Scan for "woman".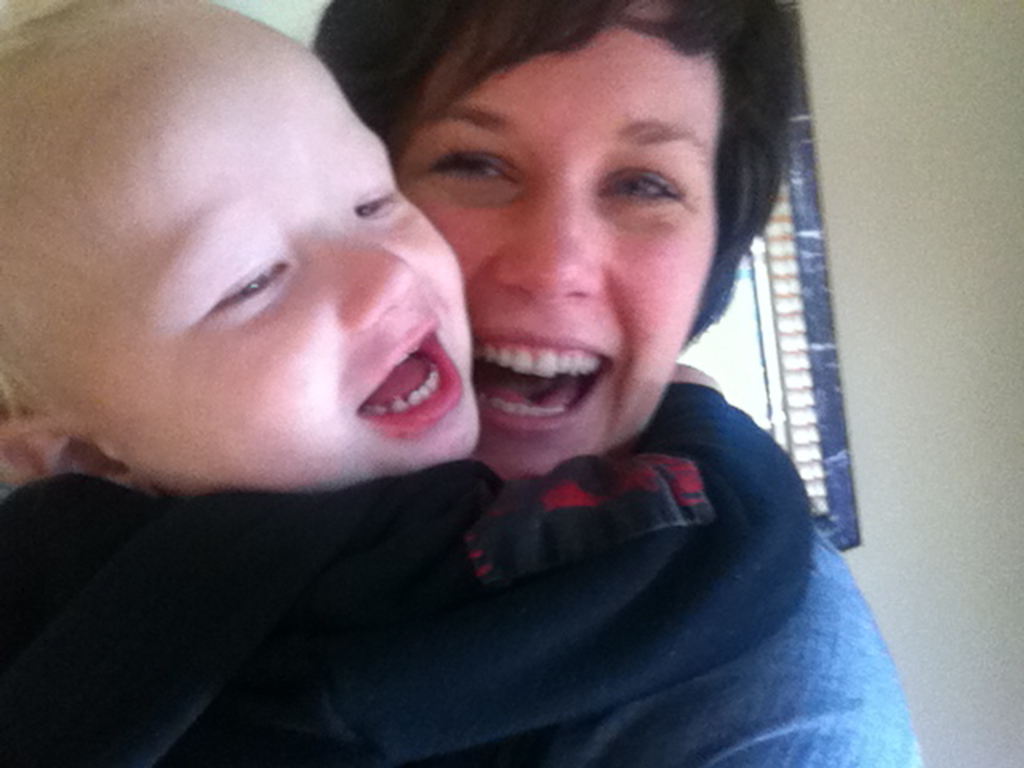
Scan result: [174, 10, 899, 742].
